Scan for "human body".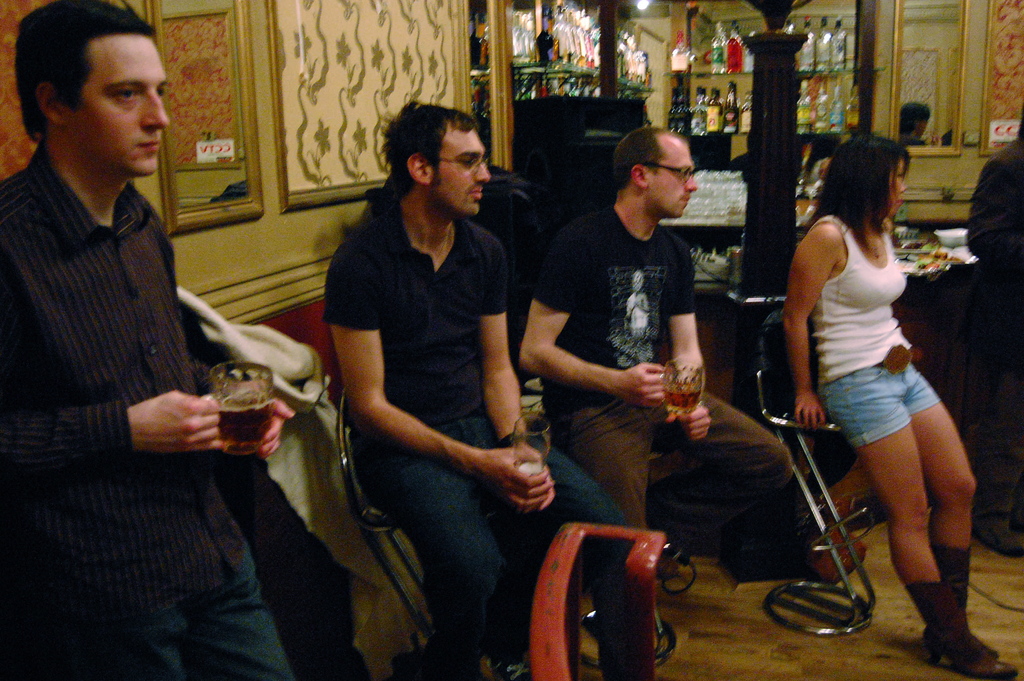
Scan result: <bbox>514, 127, 791, 529</bbox>.
